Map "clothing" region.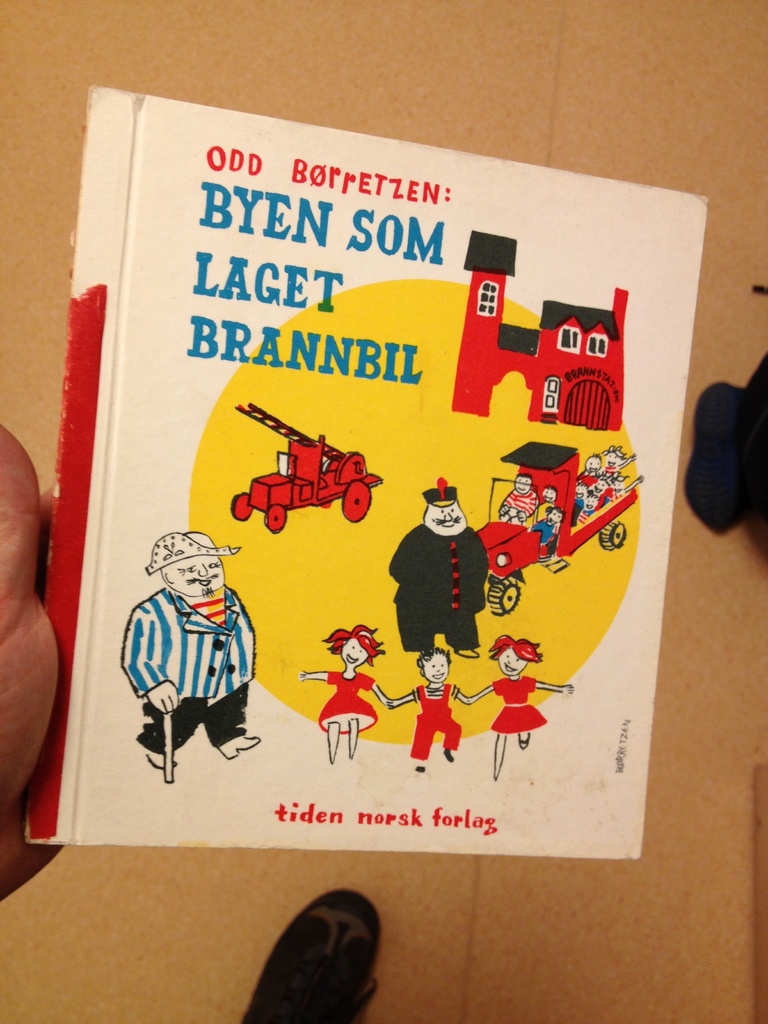
Mapped to <region>600, 472, 626, 493</region>.
